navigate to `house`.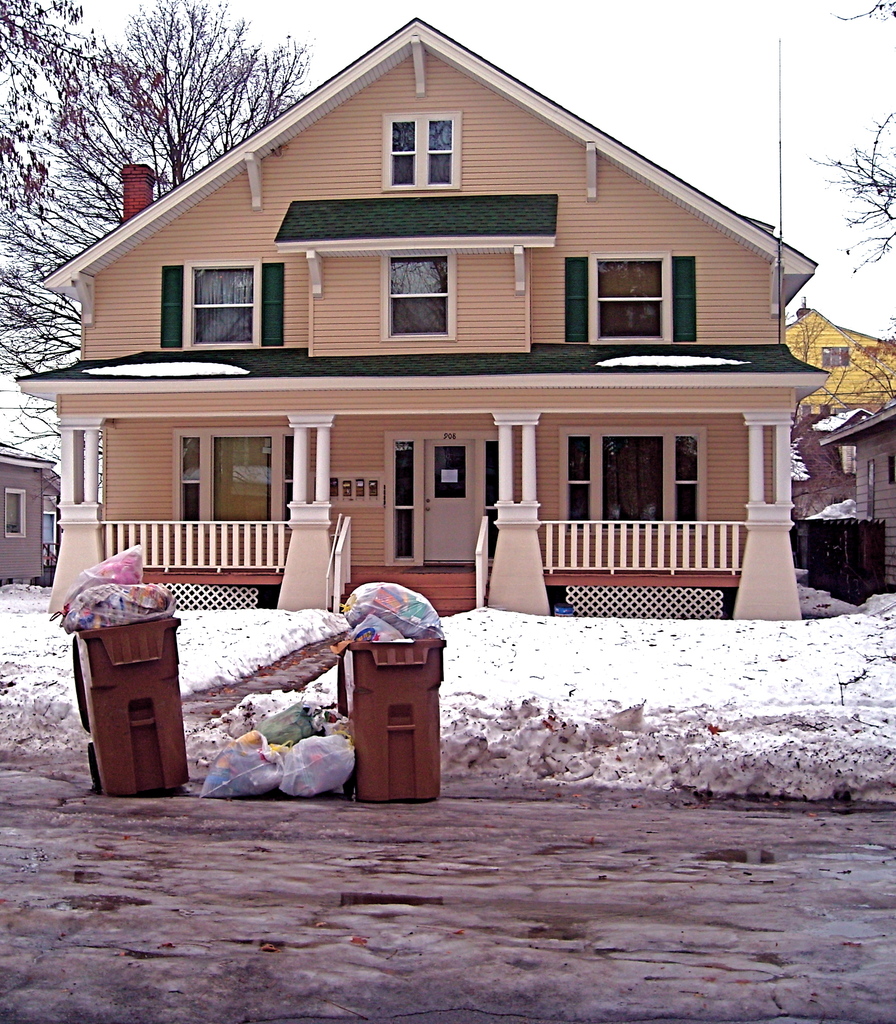
Navigation target: x1=813, y1=409, x2=895, y2=591.
